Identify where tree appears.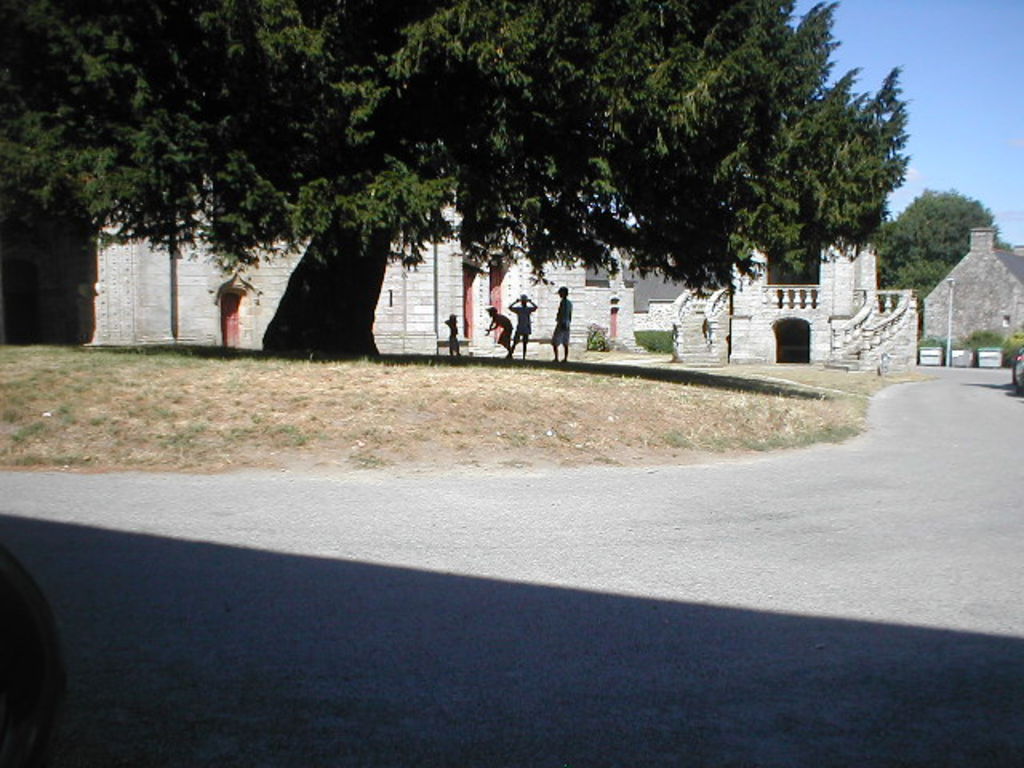
Appears at box(878, 184, 1005, 290).
